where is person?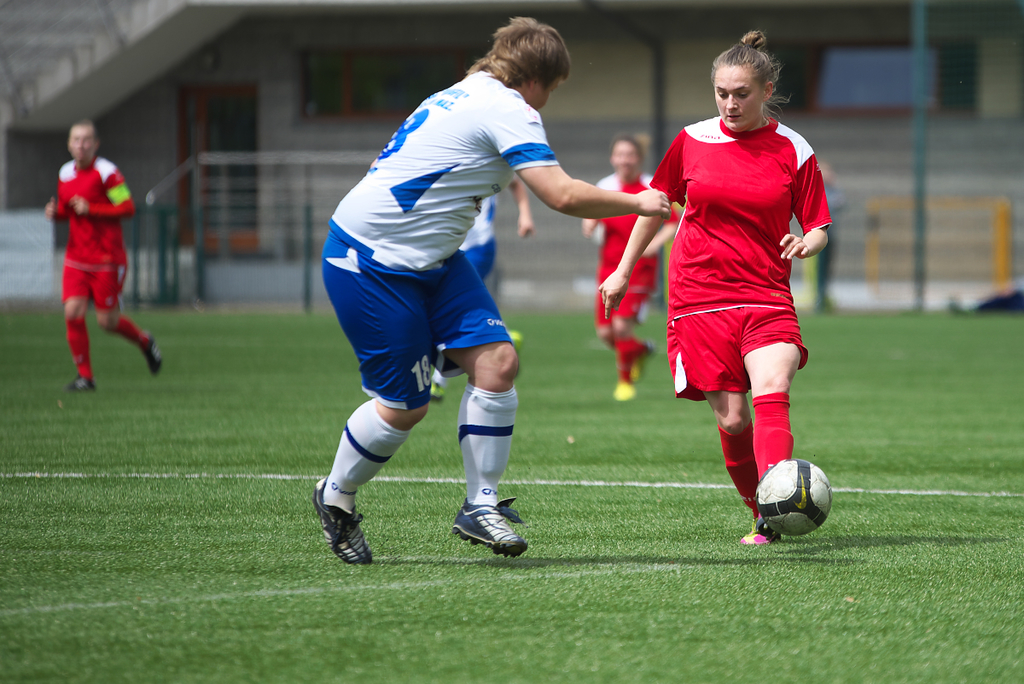
locate(44, 106, 139, 399).
